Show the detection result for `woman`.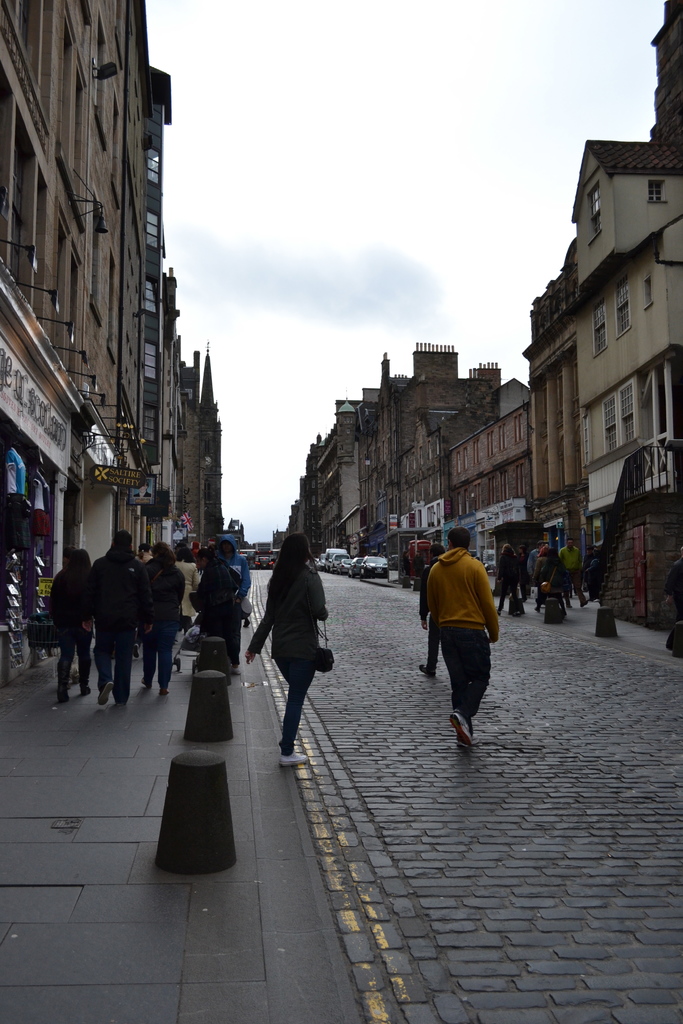
<region>47, 545, 90, 701</region>.
